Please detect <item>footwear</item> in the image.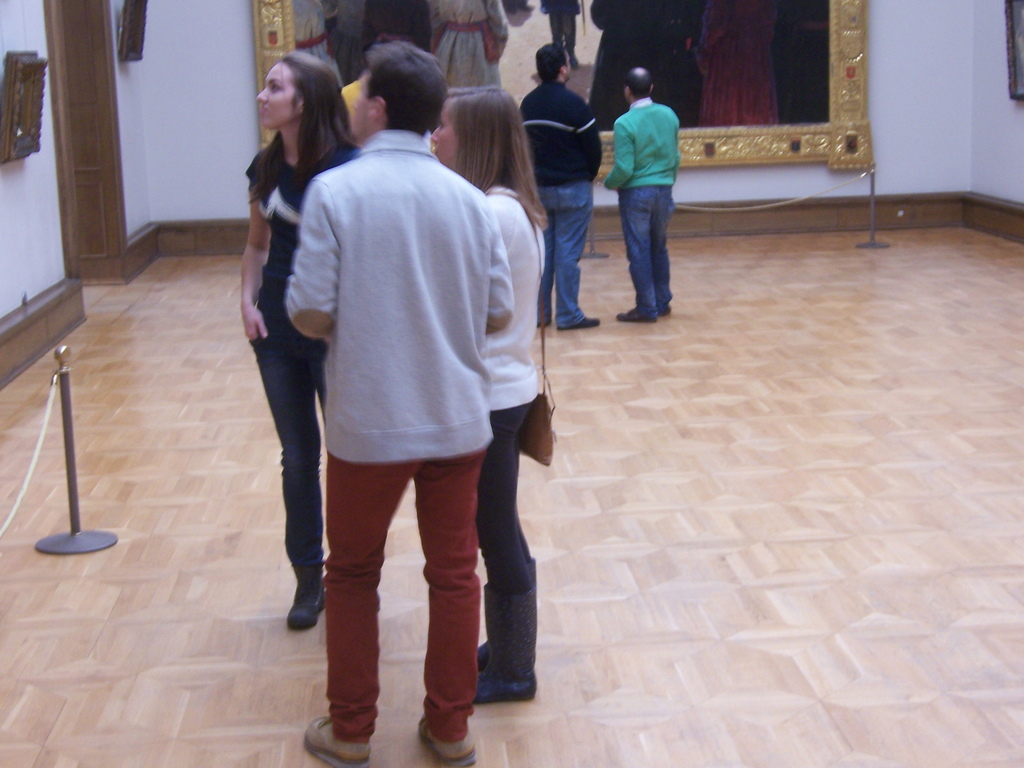
l=302, t=714, r=370, b=767.
